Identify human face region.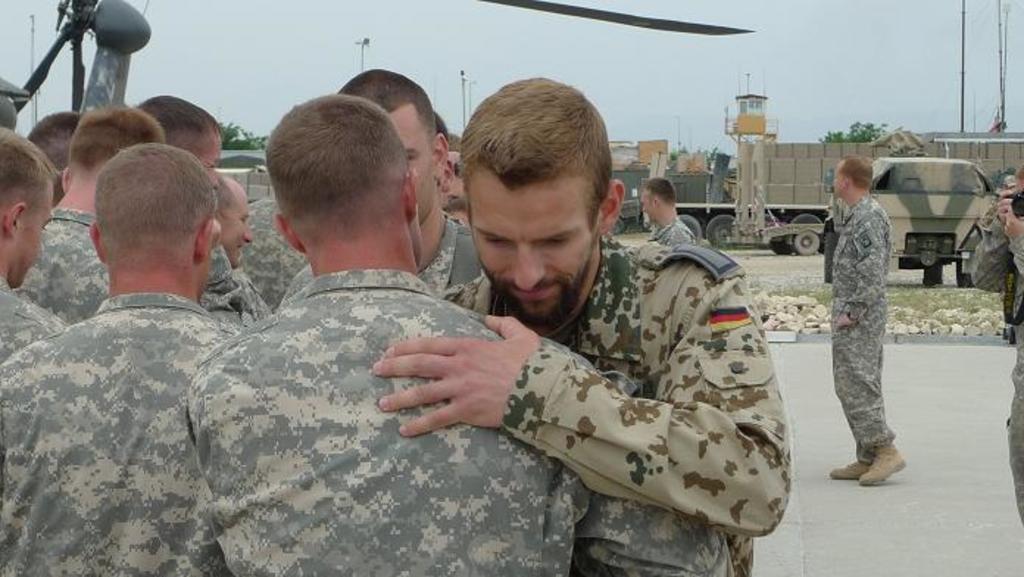
Region: x1=475, y1=168, x2=600, y2=334.
